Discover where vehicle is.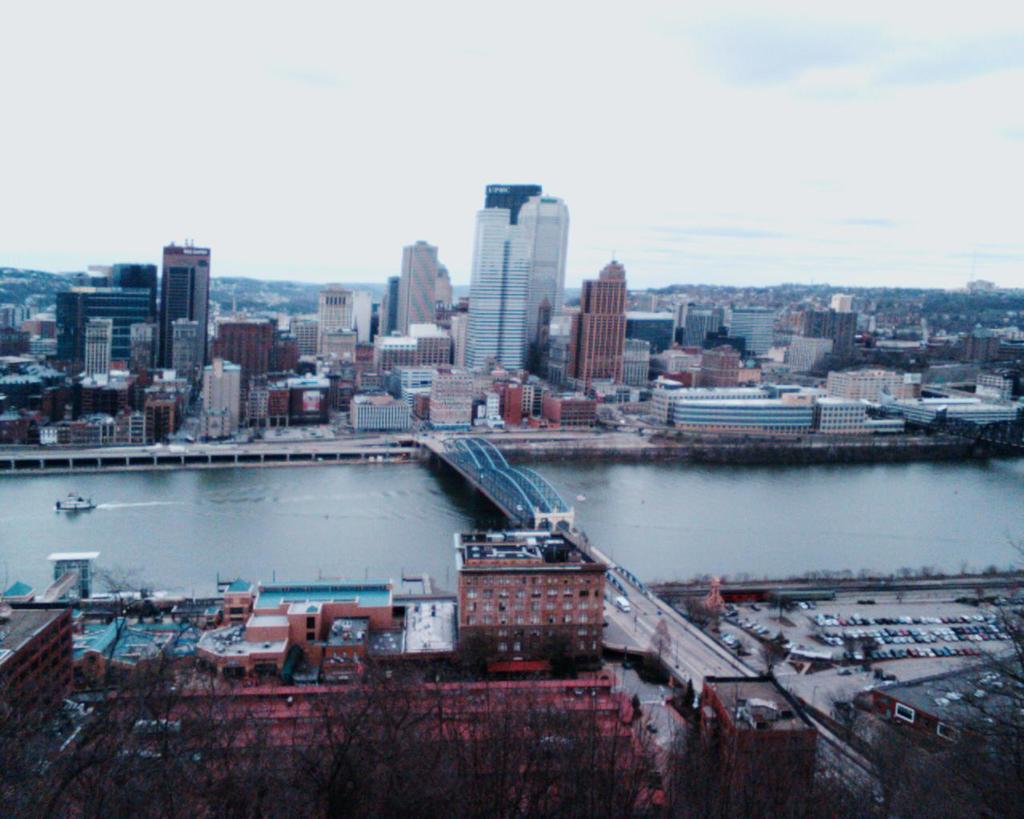
Discovered at bbox=[54, 491, 94, 513].
